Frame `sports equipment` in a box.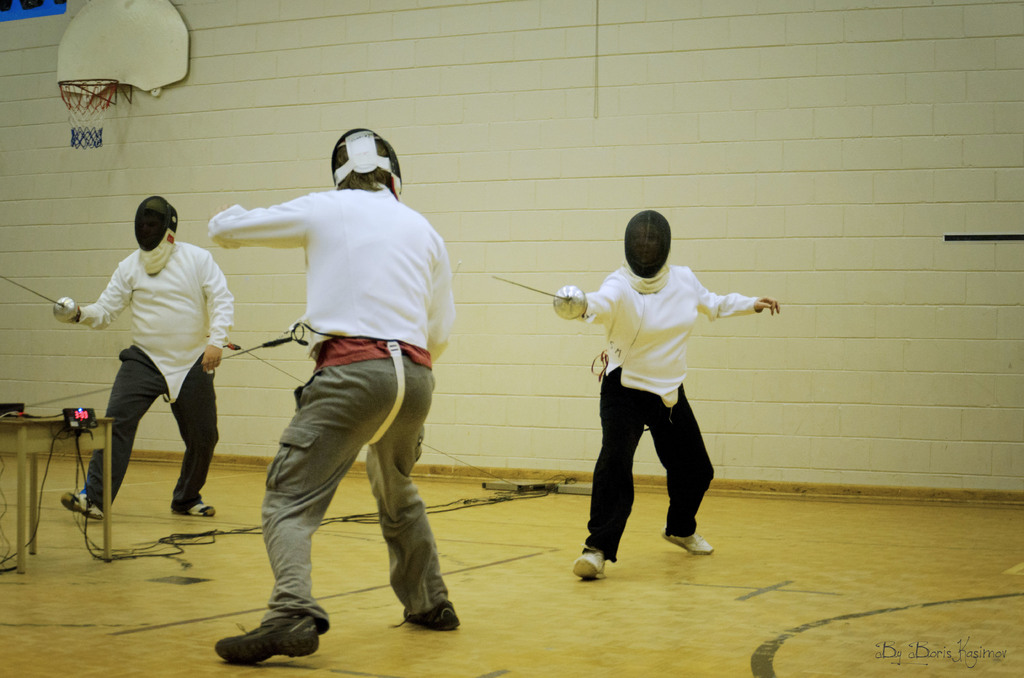
[0, 273, 75, 324].
